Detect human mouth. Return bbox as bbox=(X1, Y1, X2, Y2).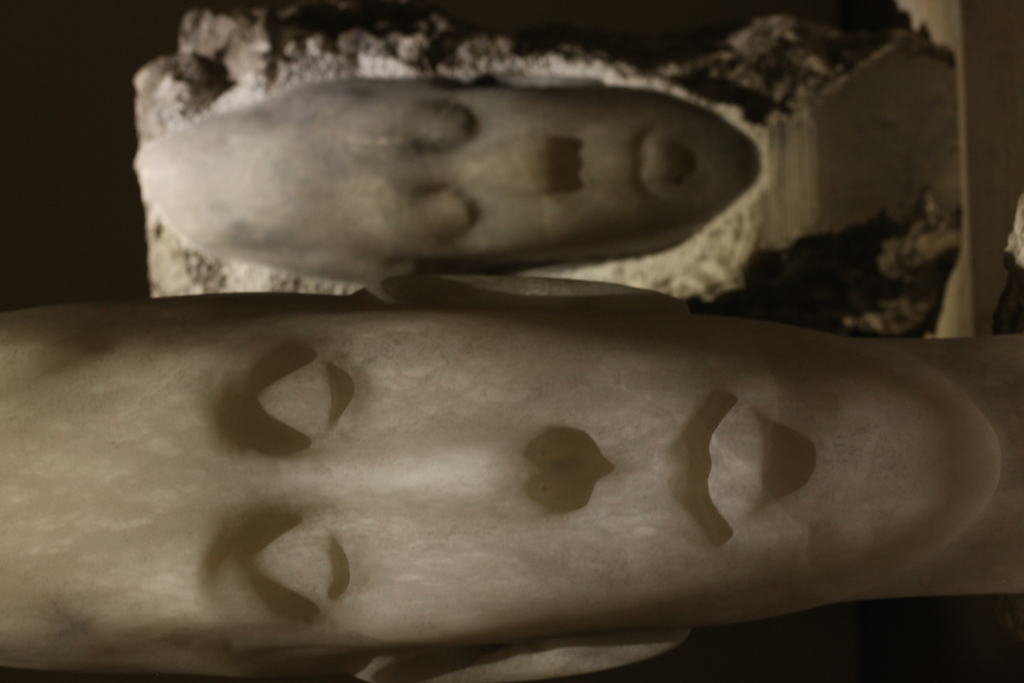
bbox=(662, 388, 763, 543).
